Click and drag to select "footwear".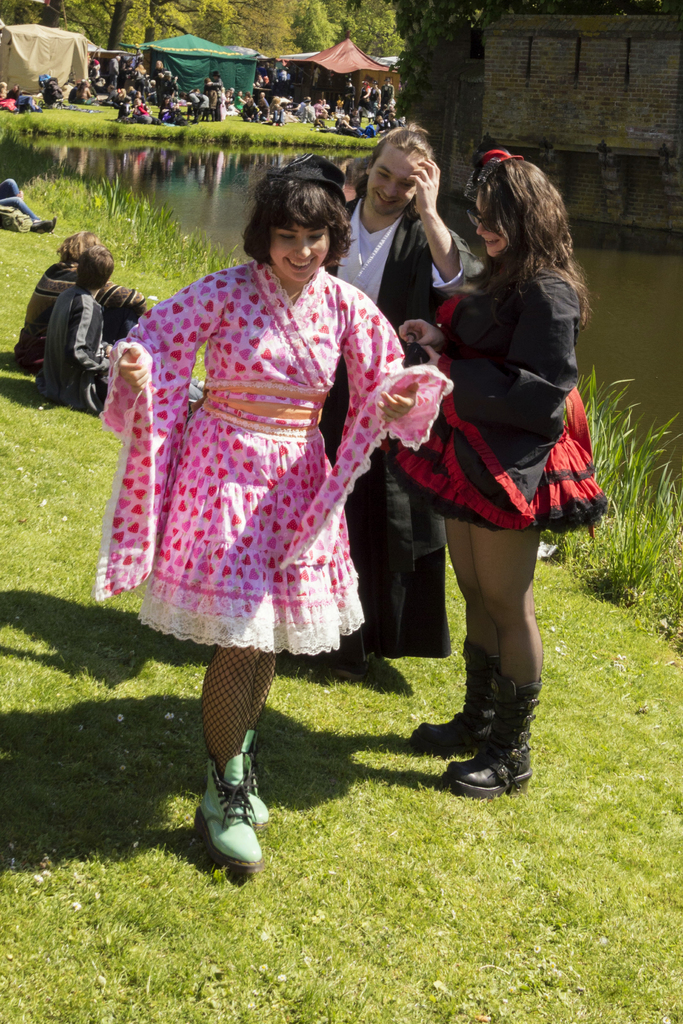
Selection: {"x1": 332, "y1": 635, "x2": 376, "y2": 682}.
